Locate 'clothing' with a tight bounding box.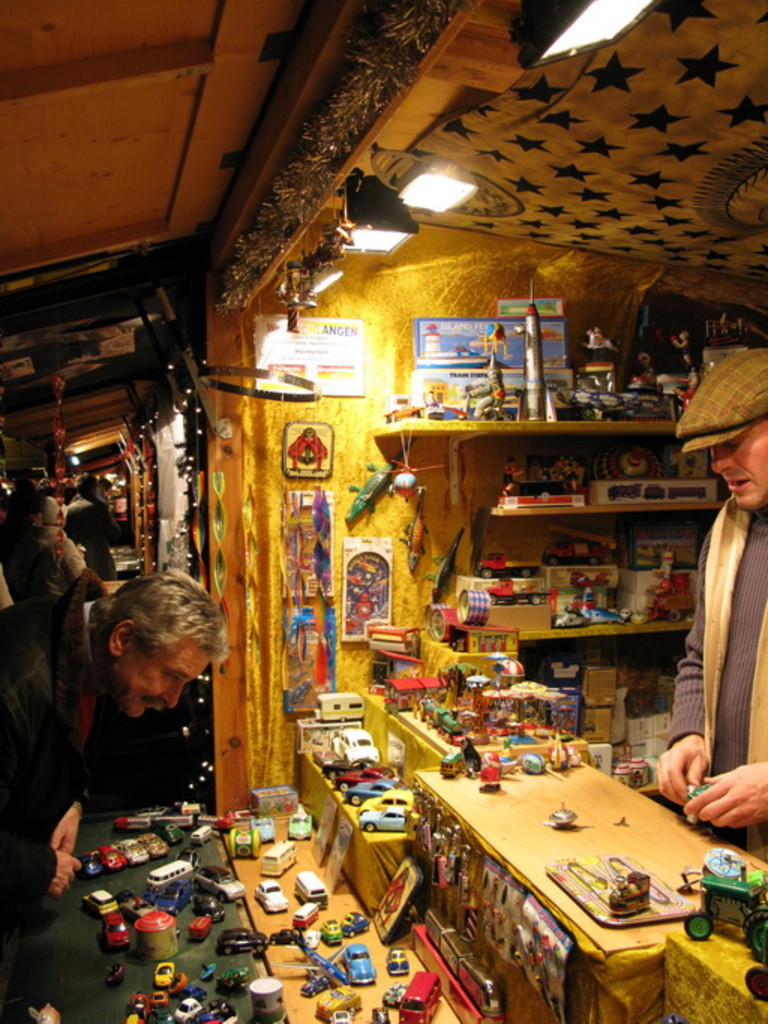
detection(663, 495, 767, 865).
